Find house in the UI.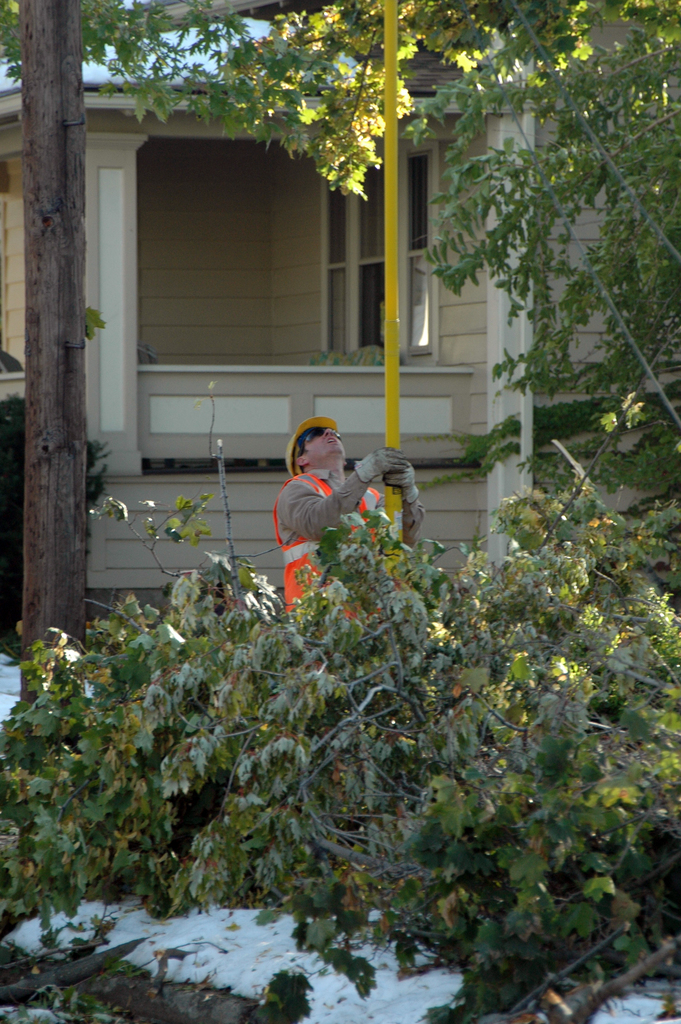
UI element at box(0, 0, 680, 696).
